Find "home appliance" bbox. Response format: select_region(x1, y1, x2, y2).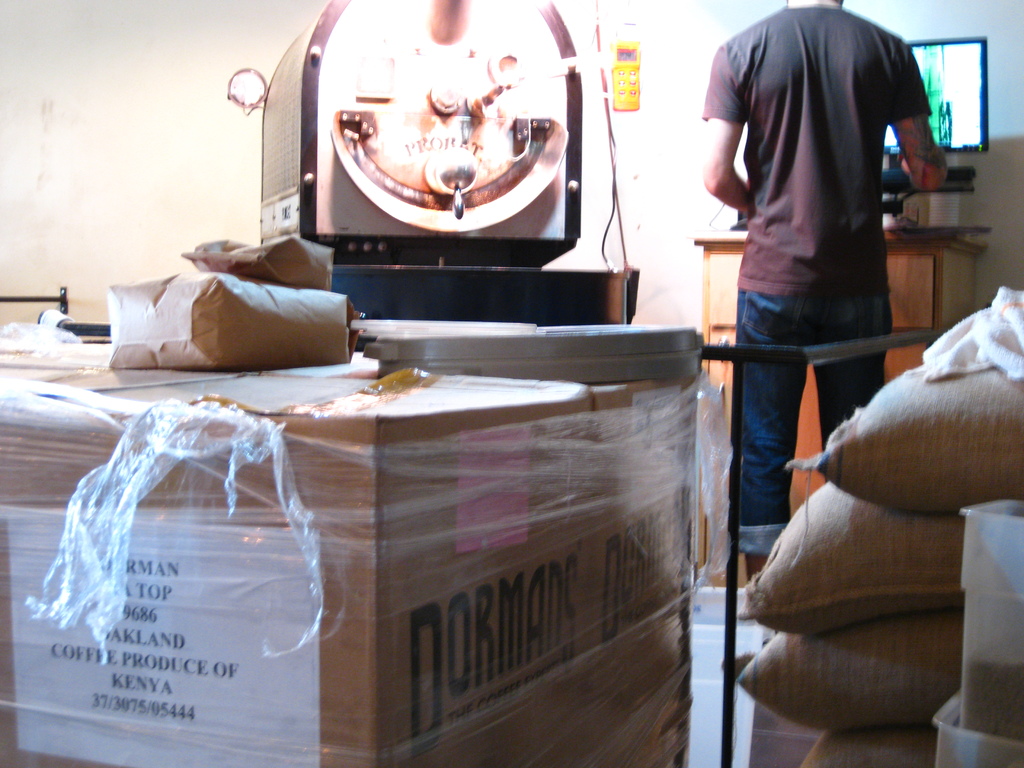
select_region(879, 36, 991, 232).
